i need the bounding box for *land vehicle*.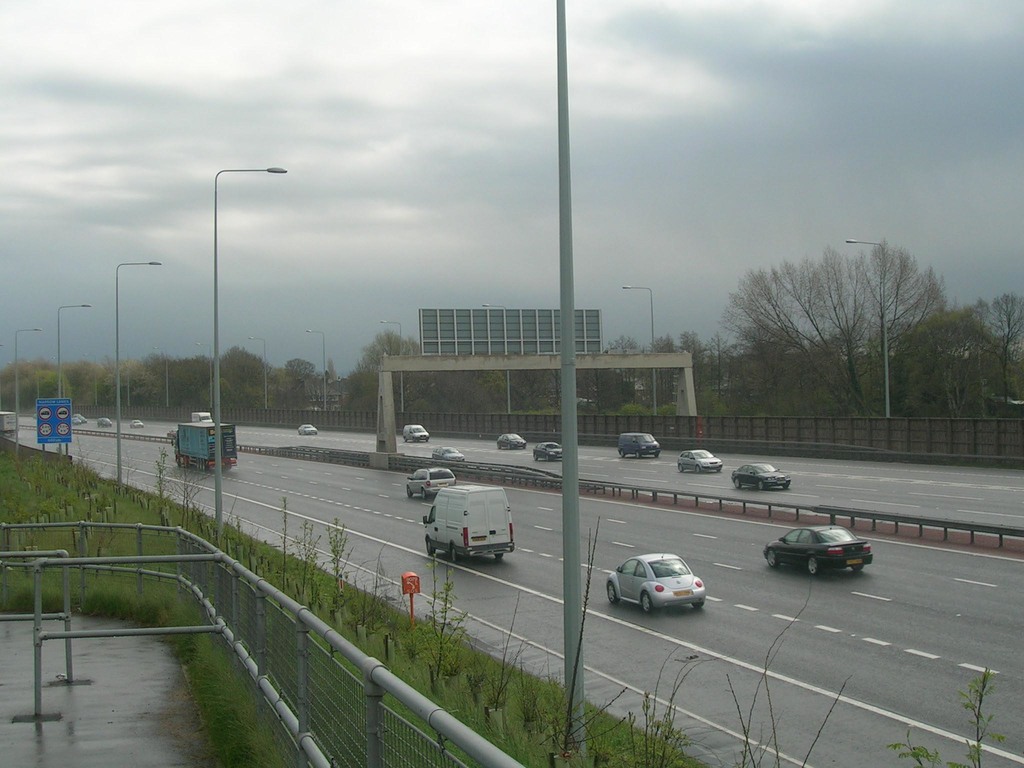
Here it is: bbox=(764, 525, 872, 575).
